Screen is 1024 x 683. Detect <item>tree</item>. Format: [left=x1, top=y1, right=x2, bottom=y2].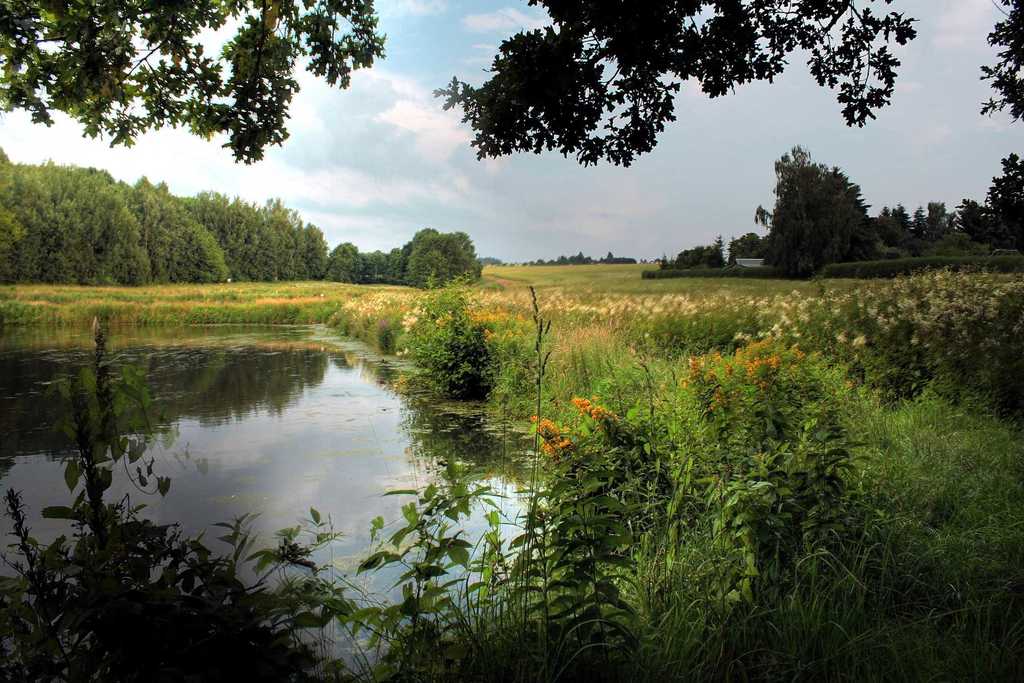
[left=431, top=0, right=916, bottom=170].
